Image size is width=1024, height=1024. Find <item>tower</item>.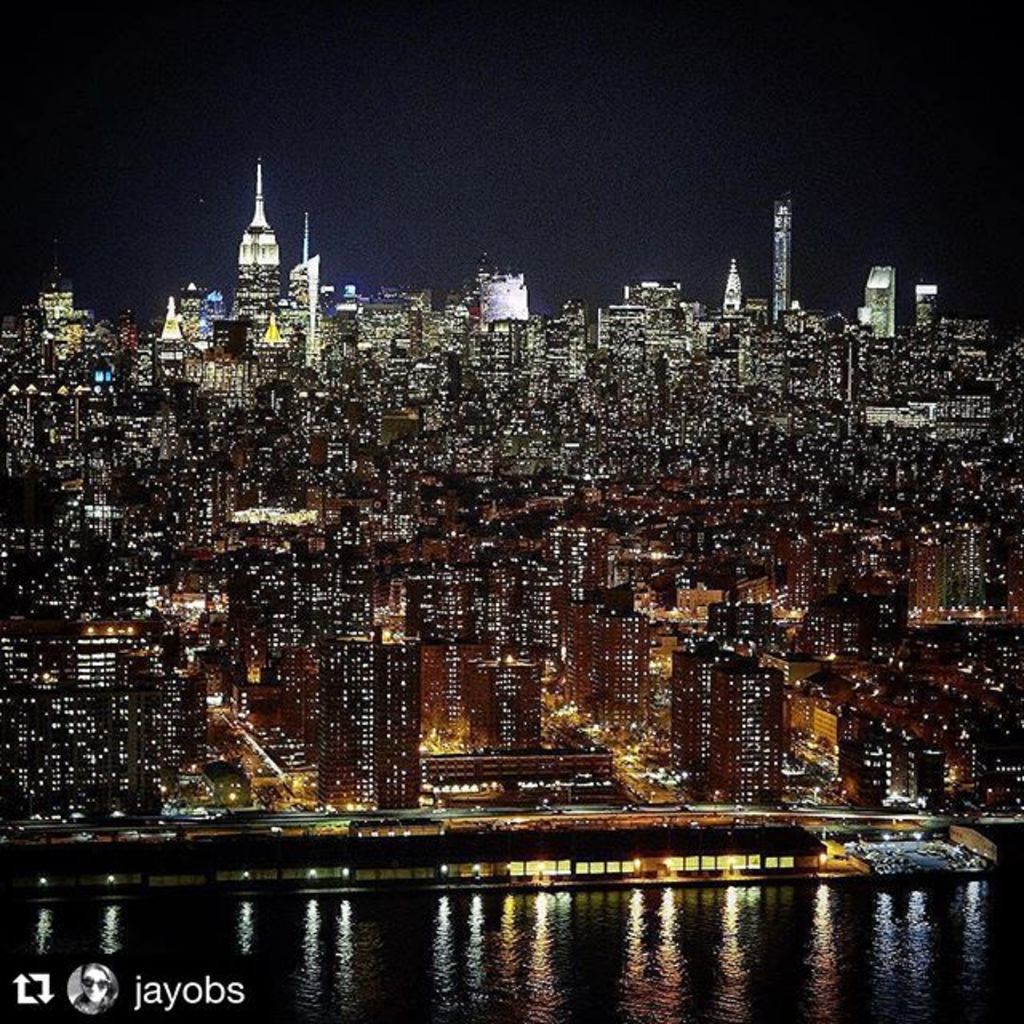
bbox(83, 483, 123, 528).
